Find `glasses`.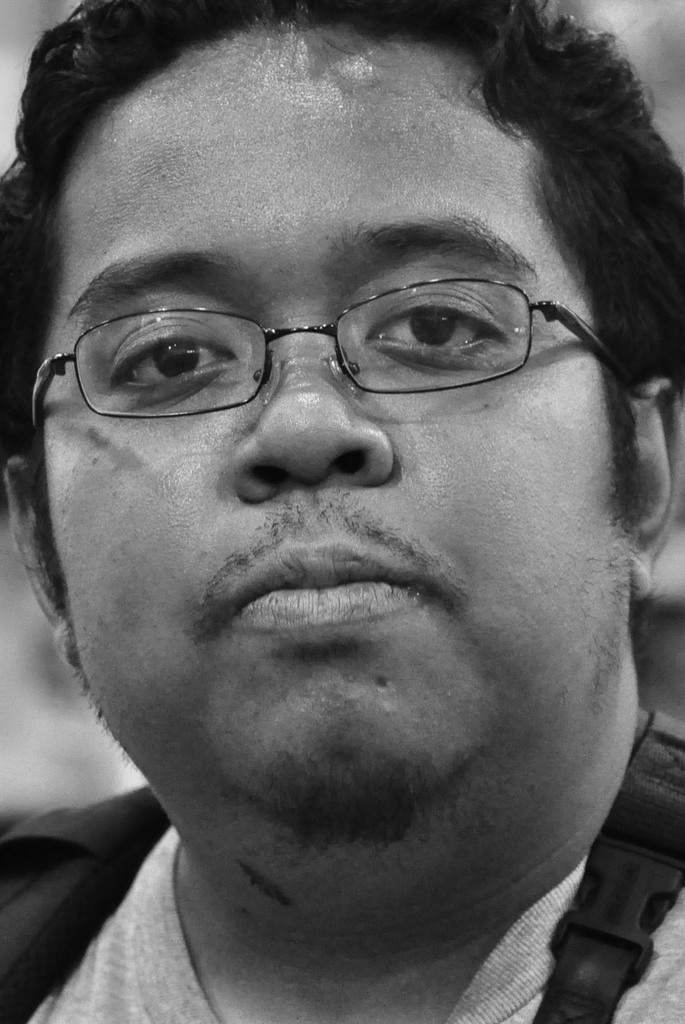
locate(22, 274, 652, 429).
